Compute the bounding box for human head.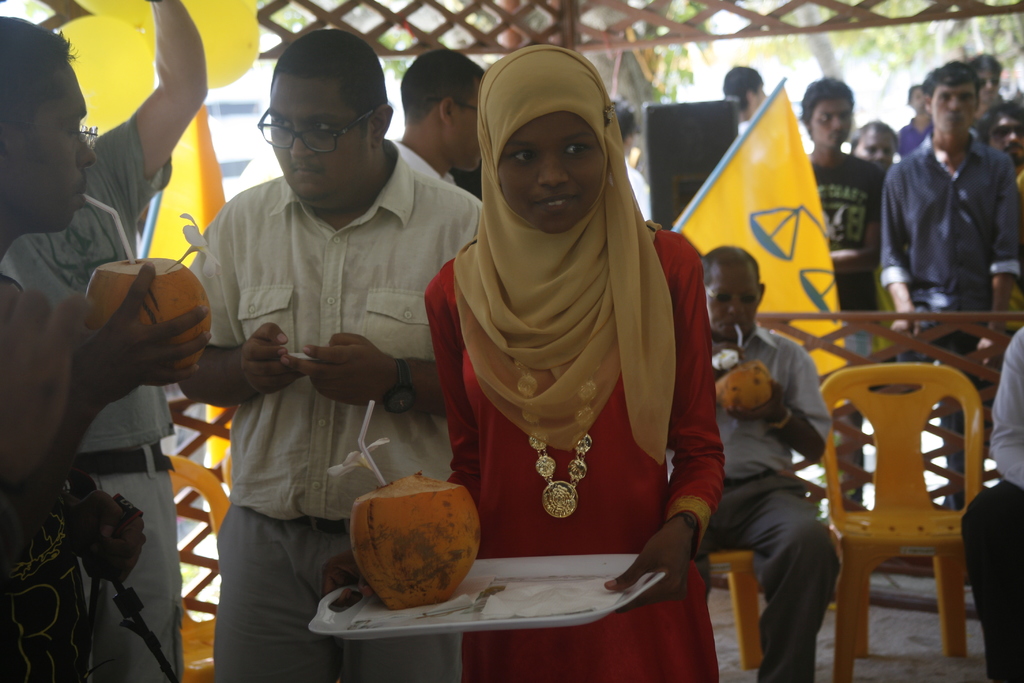
BBox(479, 42, 621, 235).
